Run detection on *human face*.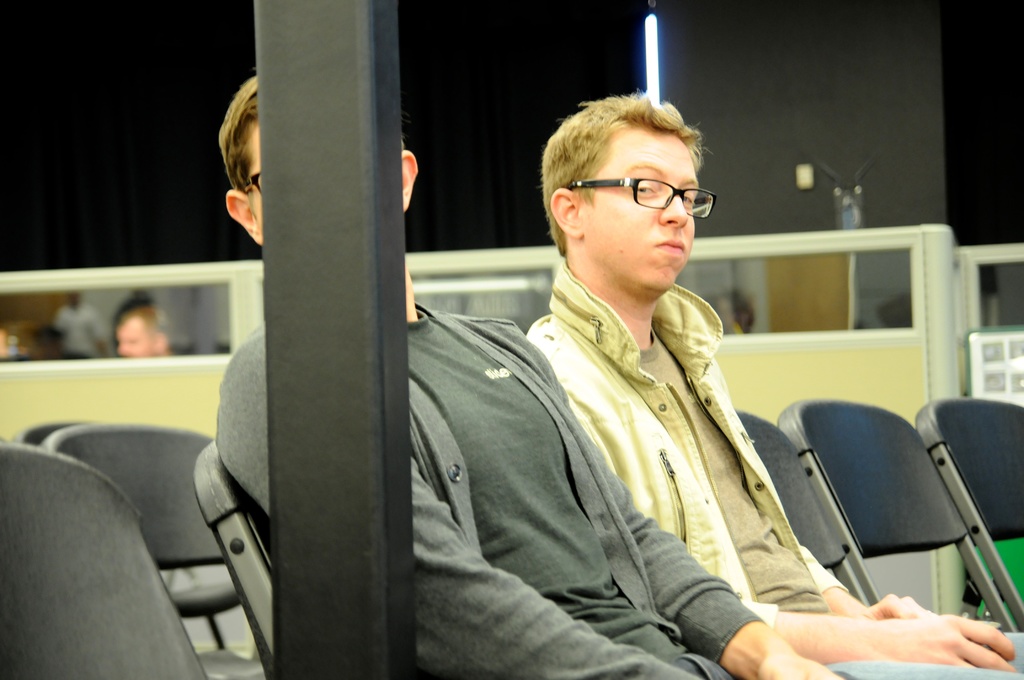
Result: 580/128/716/289.
